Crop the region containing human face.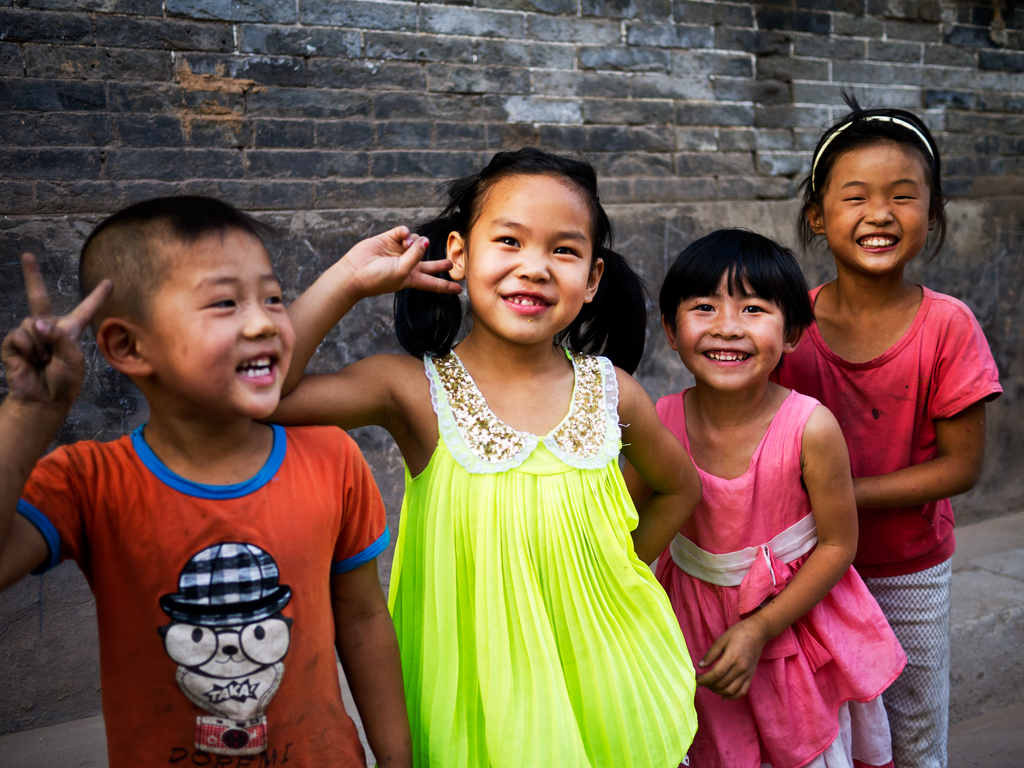
Crop region: {"x1": 669, "y1": 269, "x2": 792, "y2": 388}.
